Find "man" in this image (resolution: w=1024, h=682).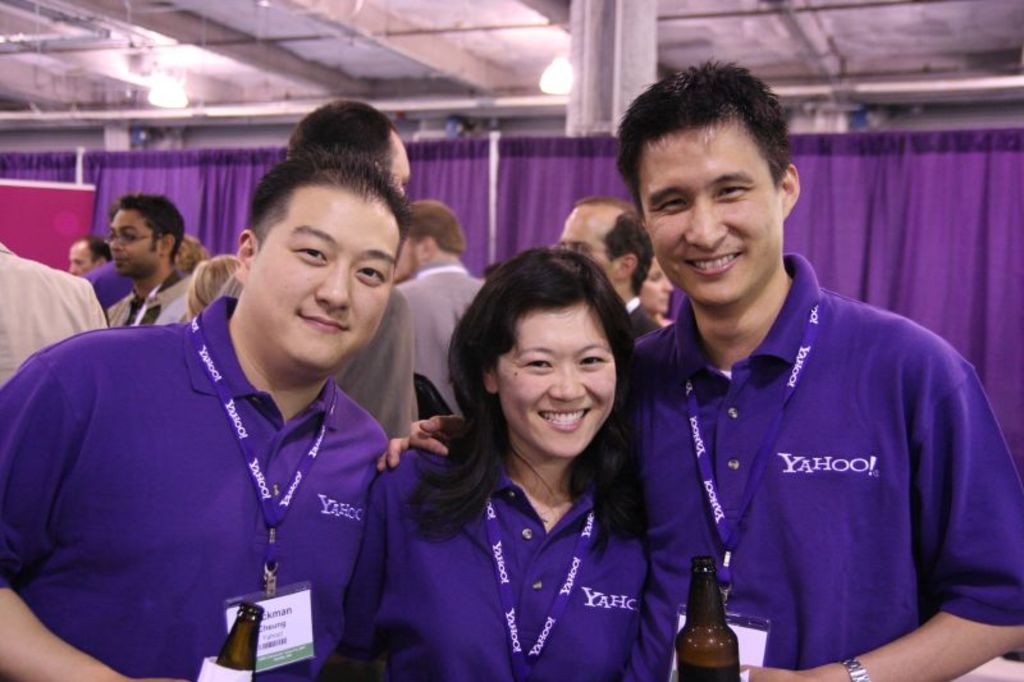
<region>183, 101, 420, 447</region>.
